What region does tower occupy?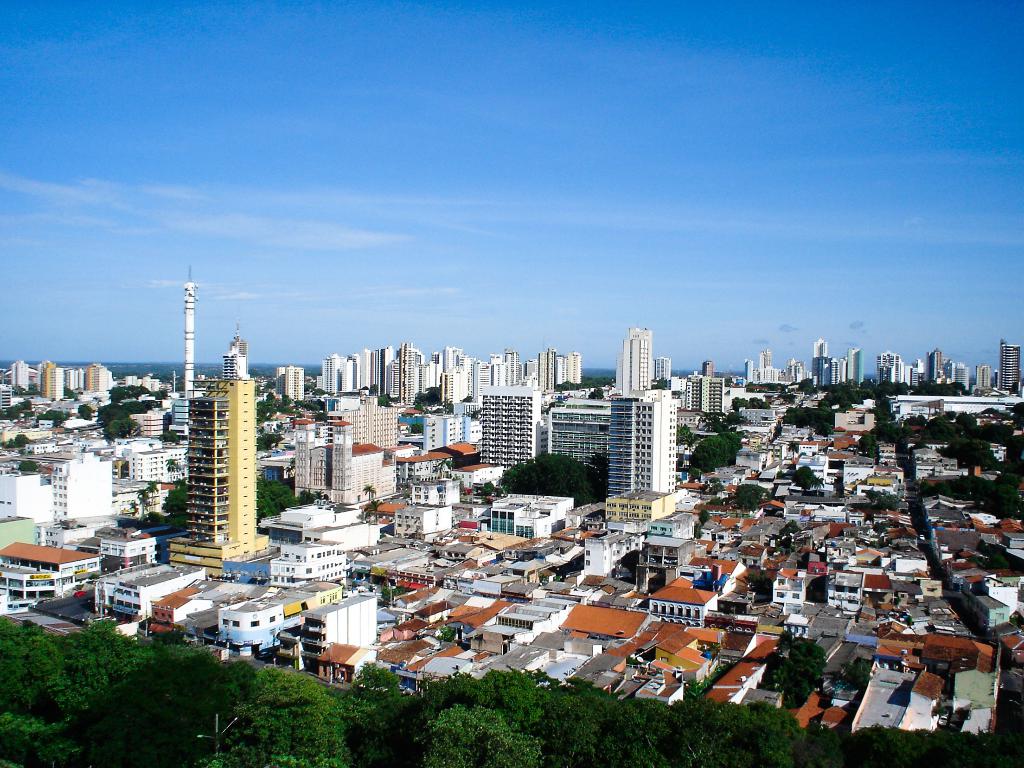
(left=282, top=365, right=301, bottom=403).
